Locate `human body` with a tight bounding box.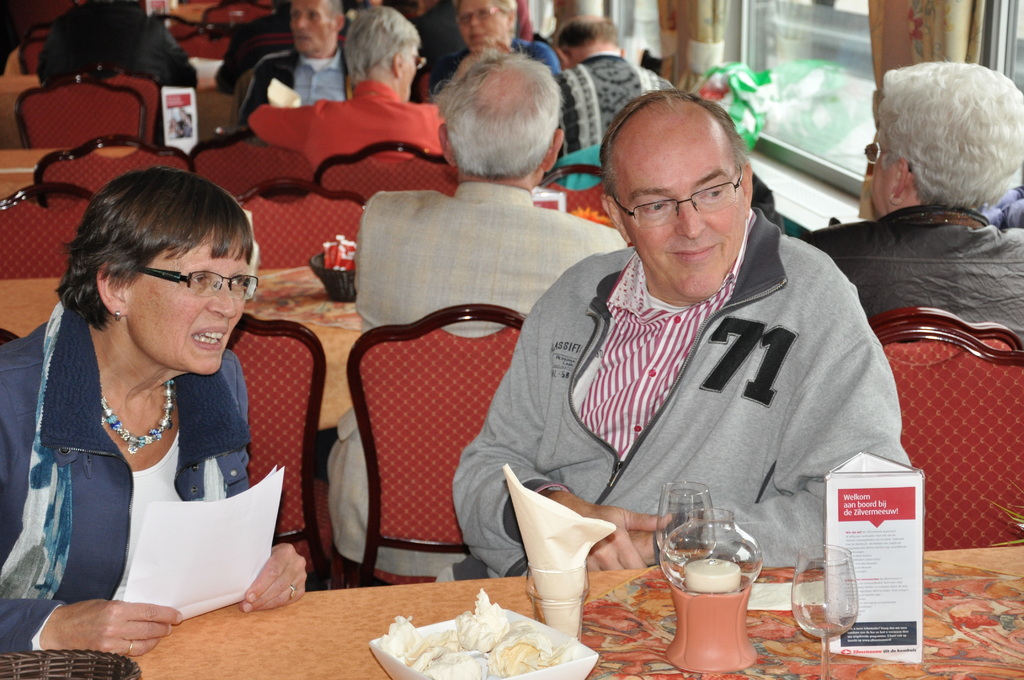
l=554, t=15, r=680, b=159.
